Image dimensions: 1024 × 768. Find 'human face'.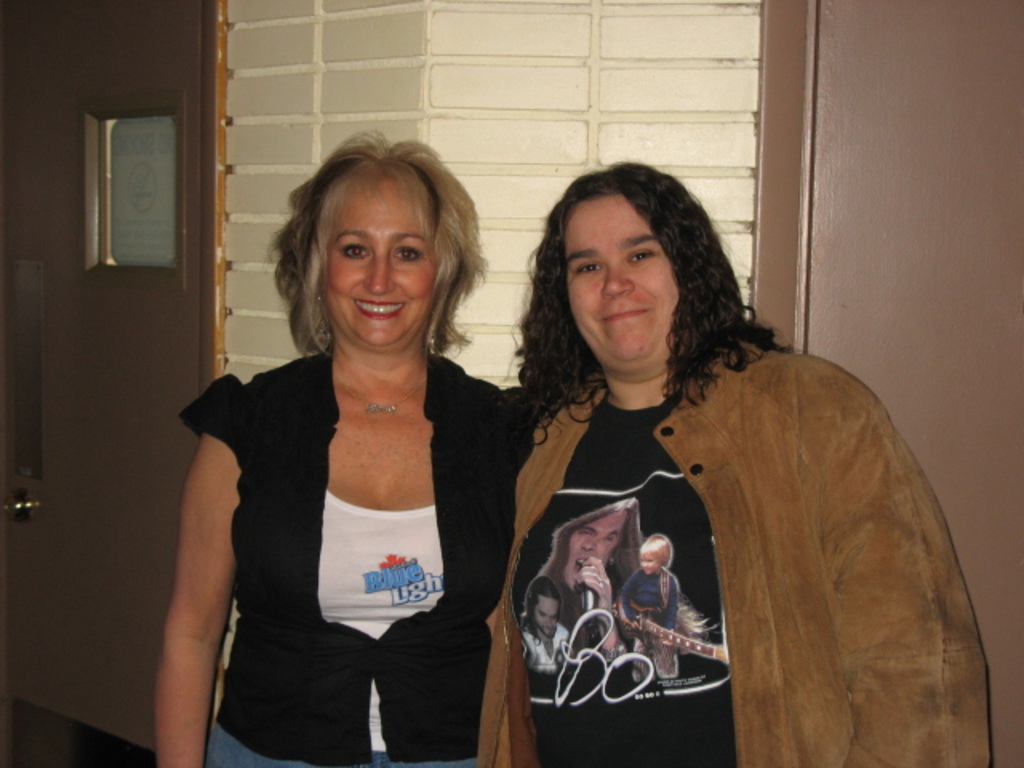
637,550,661,576.
